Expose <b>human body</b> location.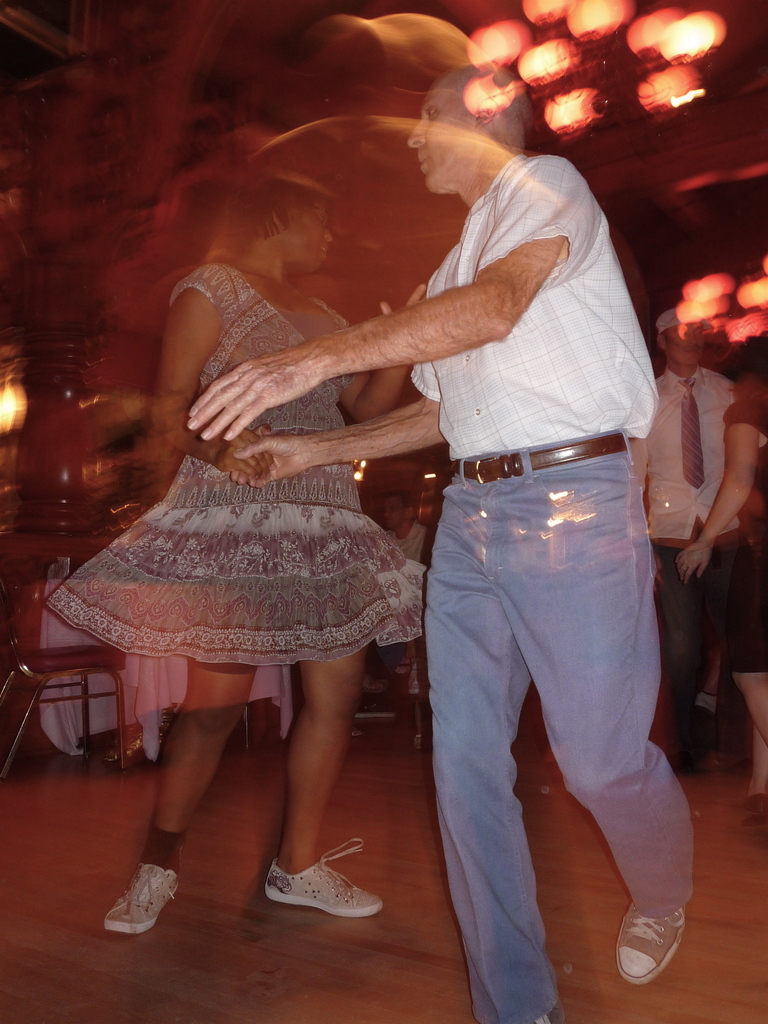
Exposed at pyautogui.locateOnScreen(51, 164, 424, 939).
